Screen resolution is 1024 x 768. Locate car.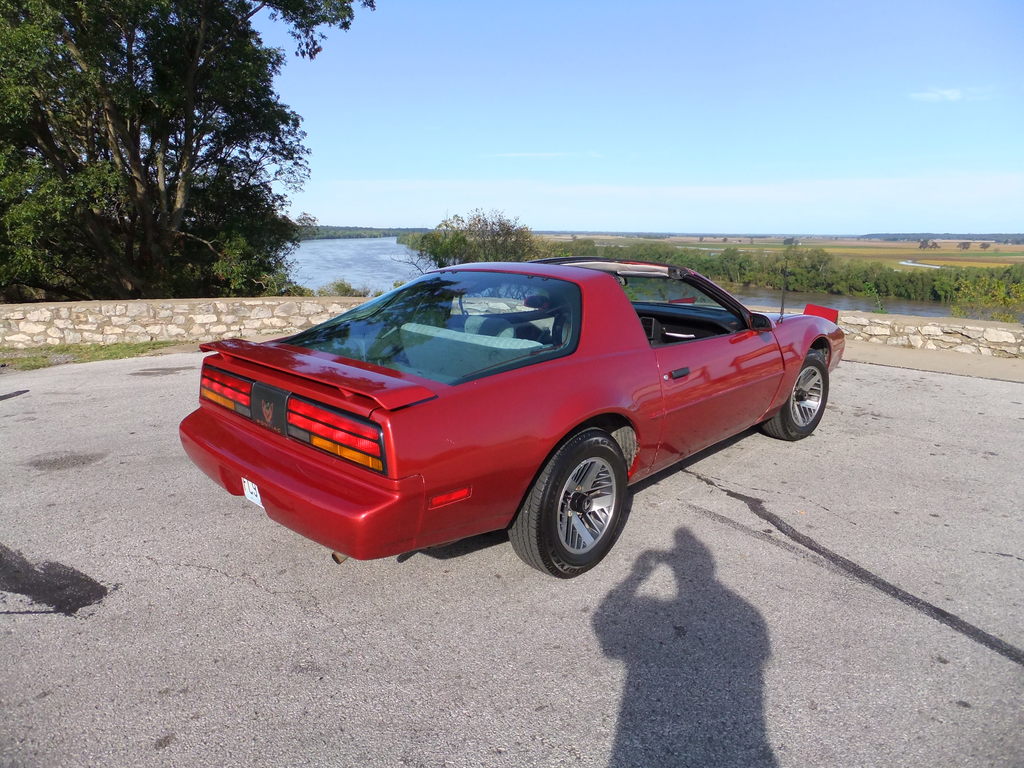
region(165, 255, 860, 579).
